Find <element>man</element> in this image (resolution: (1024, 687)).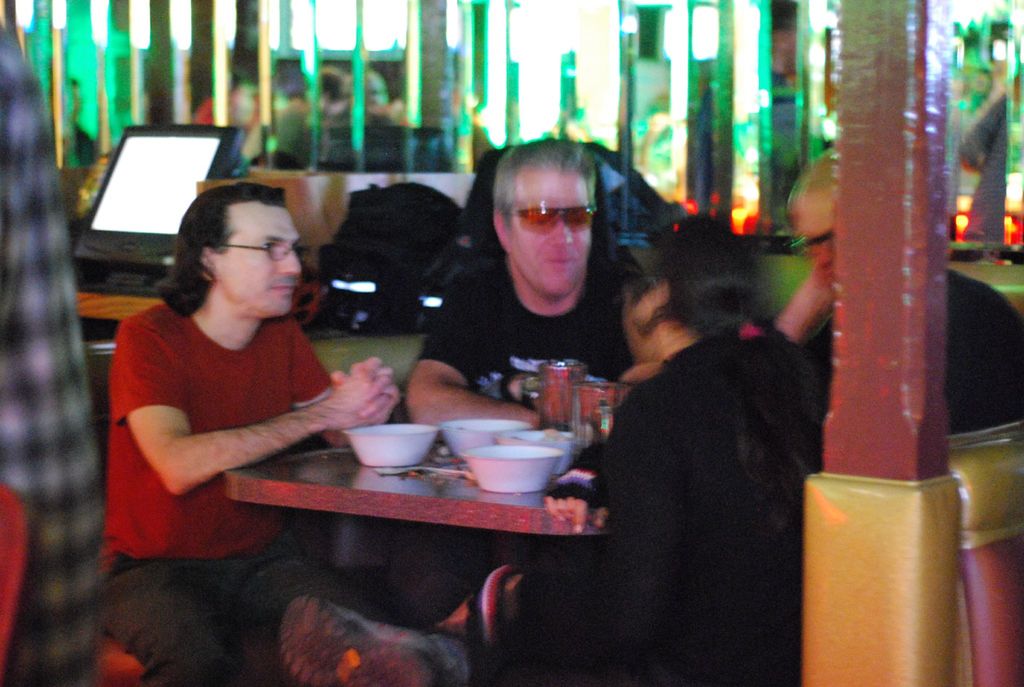
x1=769 y1=156 x2=1023 y2=440.
